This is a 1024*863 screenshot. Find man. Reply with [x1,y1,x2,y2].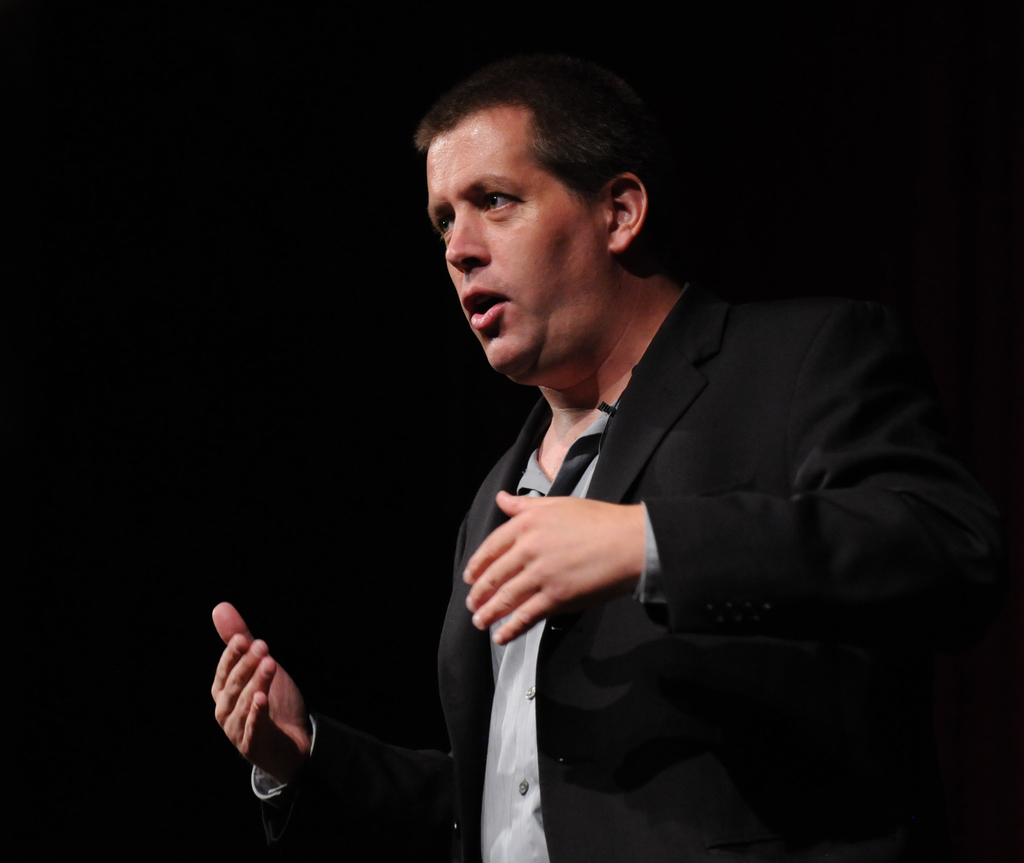
[204,65,1023,862].
